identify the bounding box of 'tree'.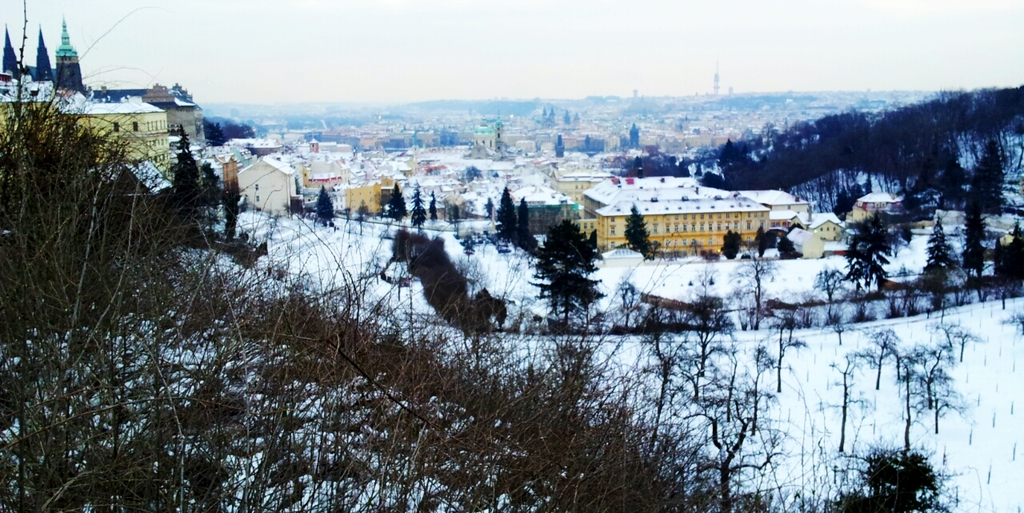
{"left": 842, "top": 231, "right": 894, "bottom": 291}.
